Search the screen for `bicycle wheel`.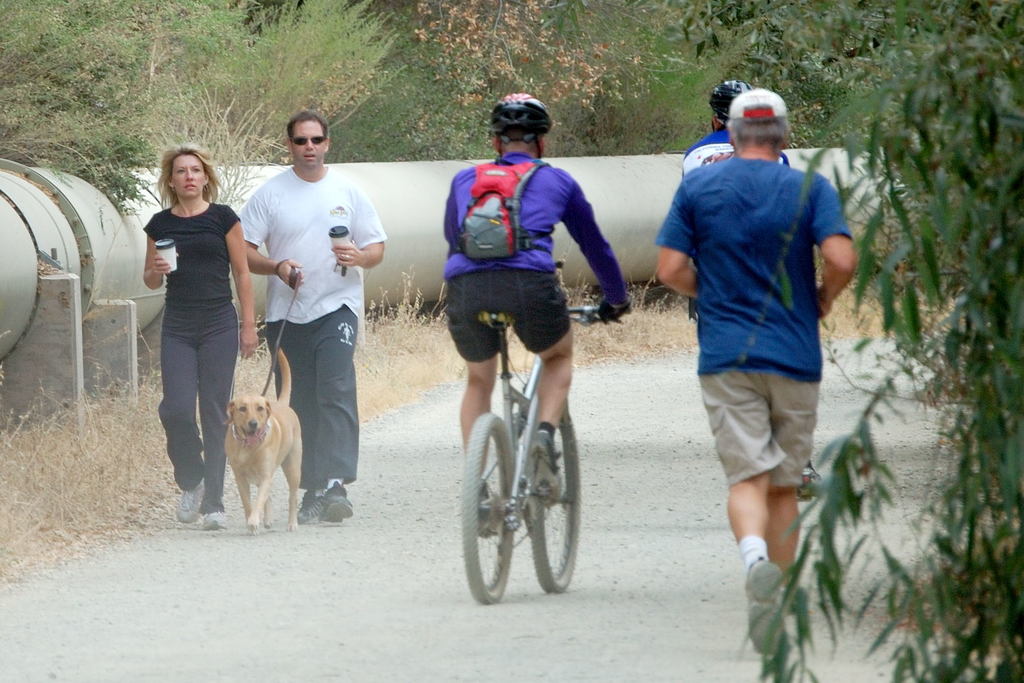
Found at pyautogui.locateOnScreen(531, 409, 579, 593).
